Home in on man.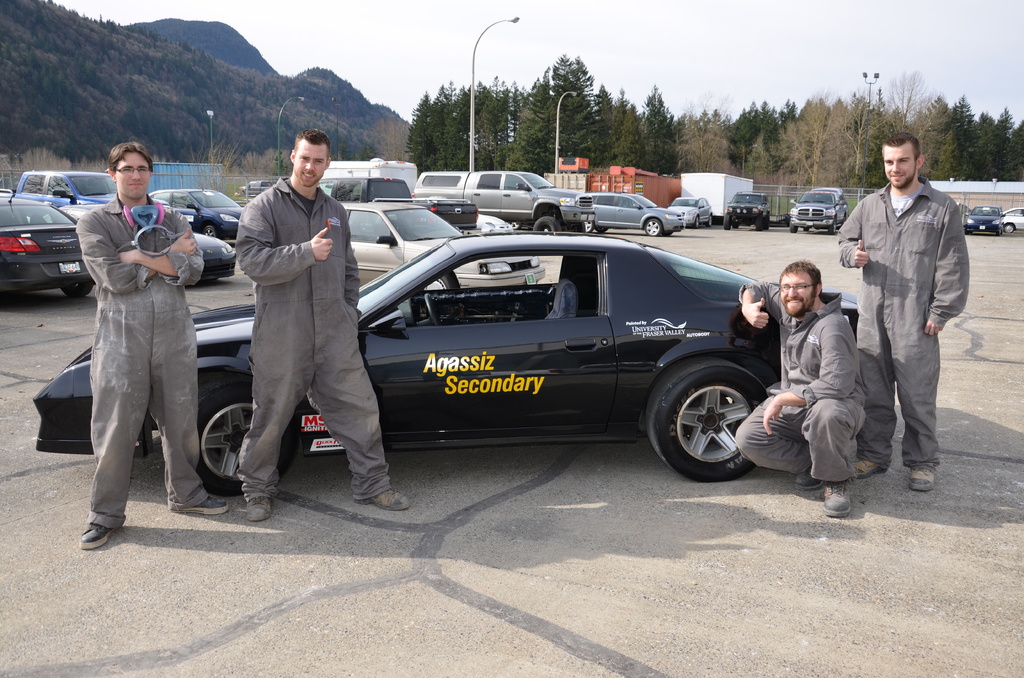
Homed in at BBox(736, 260, 876, 526).
